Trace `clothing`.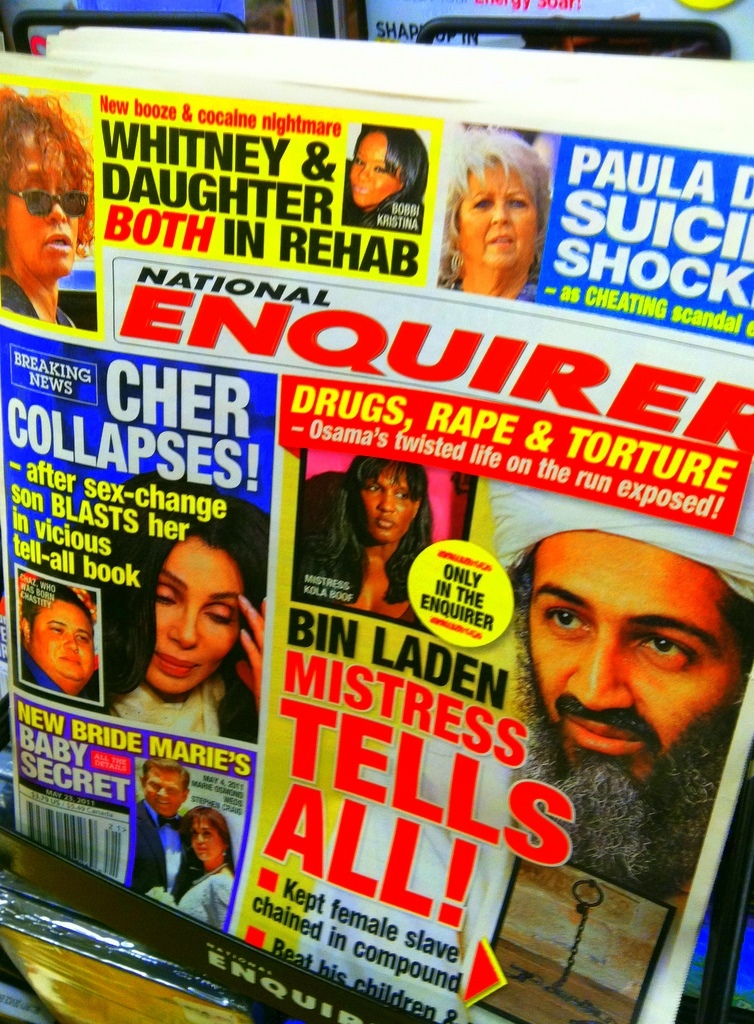
Traced to bbox=[0, 269, 76, 325].
